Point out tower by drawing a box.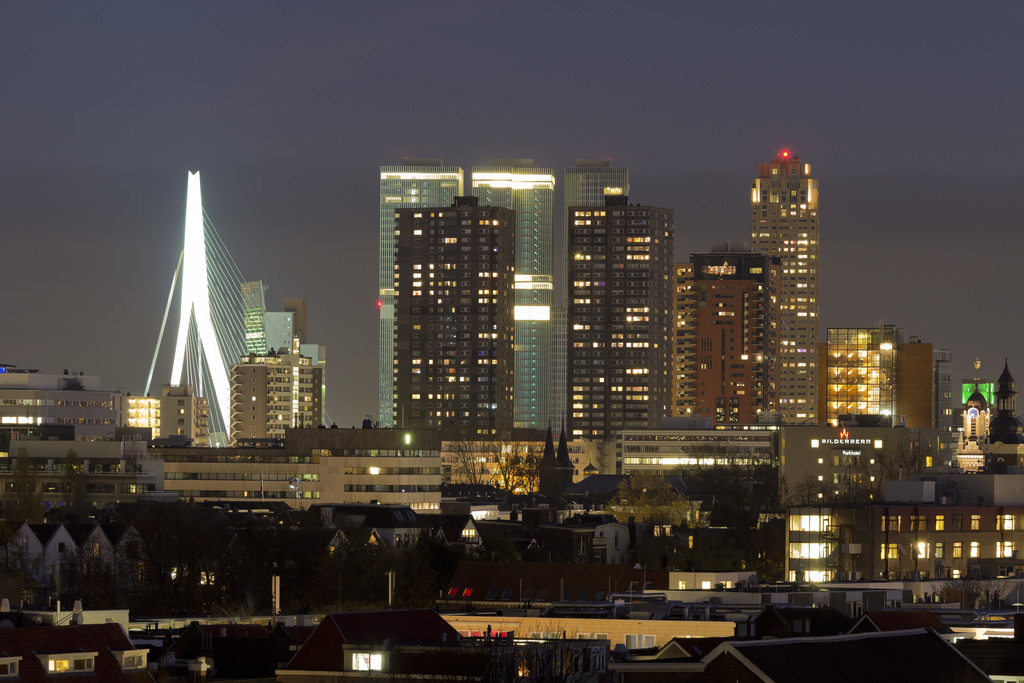
572, 190, 672, 434.
